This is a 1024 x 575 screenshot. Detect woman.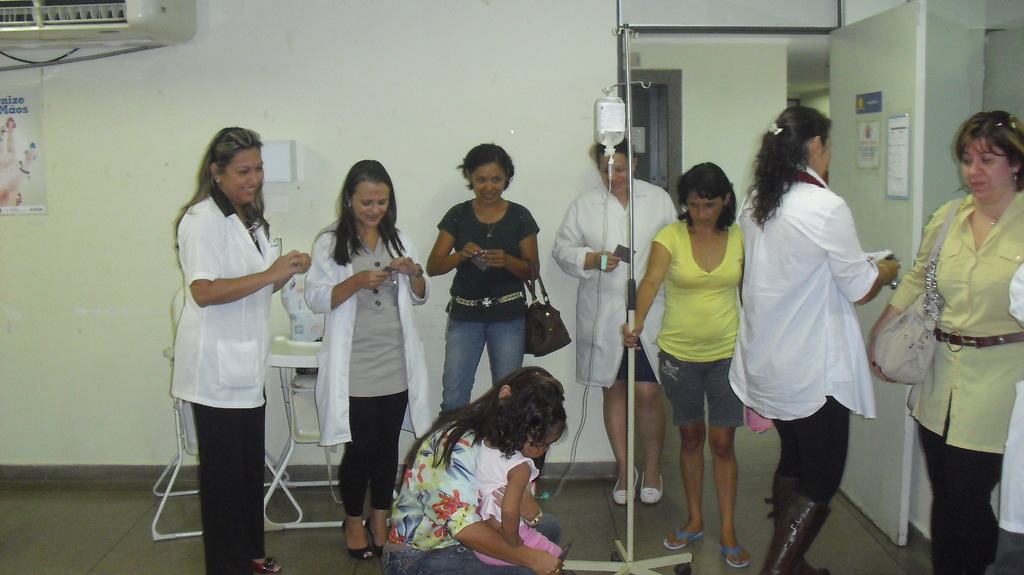
select_region(376, 365, 565, 574).
